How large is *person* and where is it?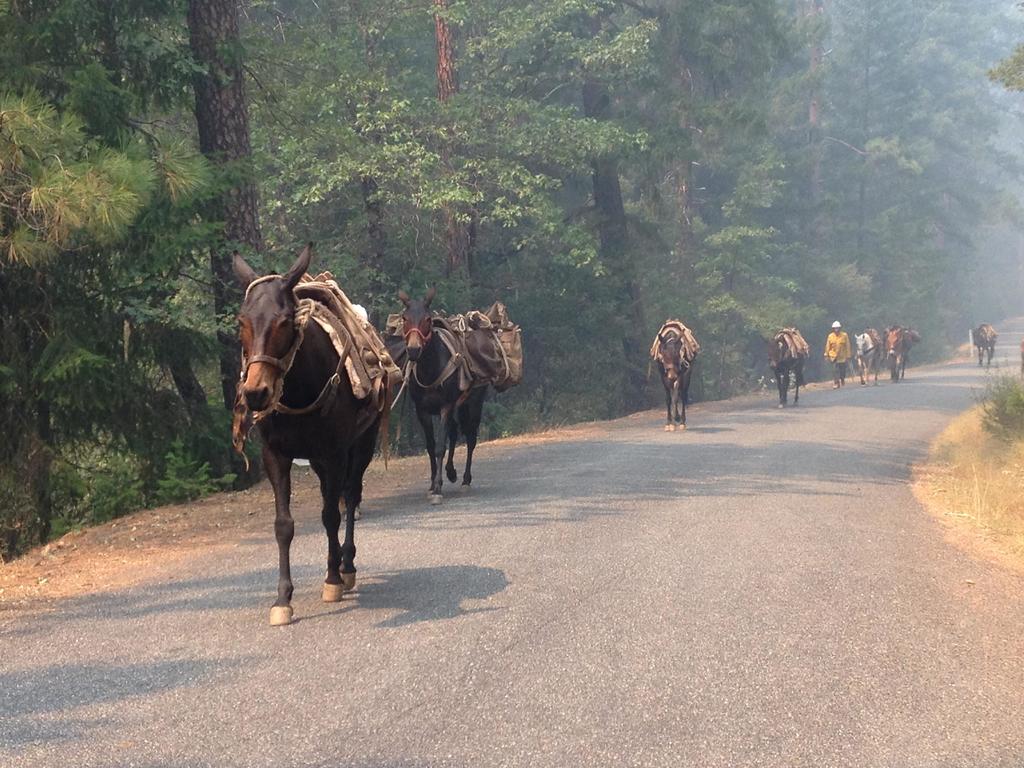
Bounding box: left=822, top=319, right=855, bottom=390.
